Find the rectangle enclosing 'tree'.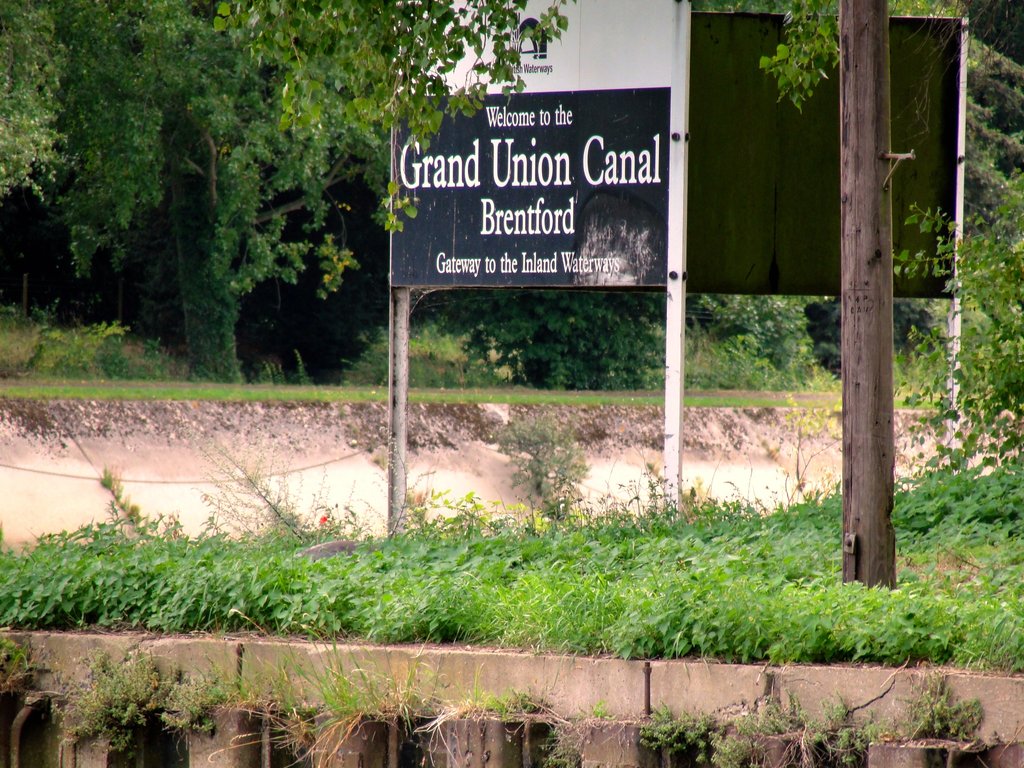
(left=760, top=1, right=1023, bottom=560).
